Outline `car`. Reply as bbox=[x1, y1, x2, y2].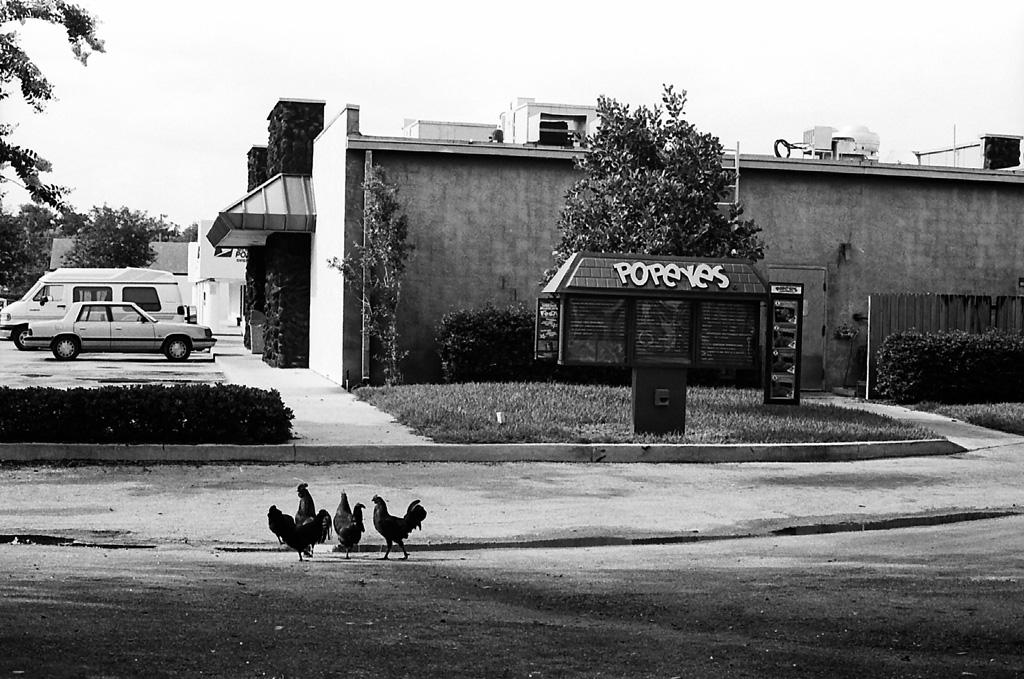
bbox=[14, 299, 218, 364].
